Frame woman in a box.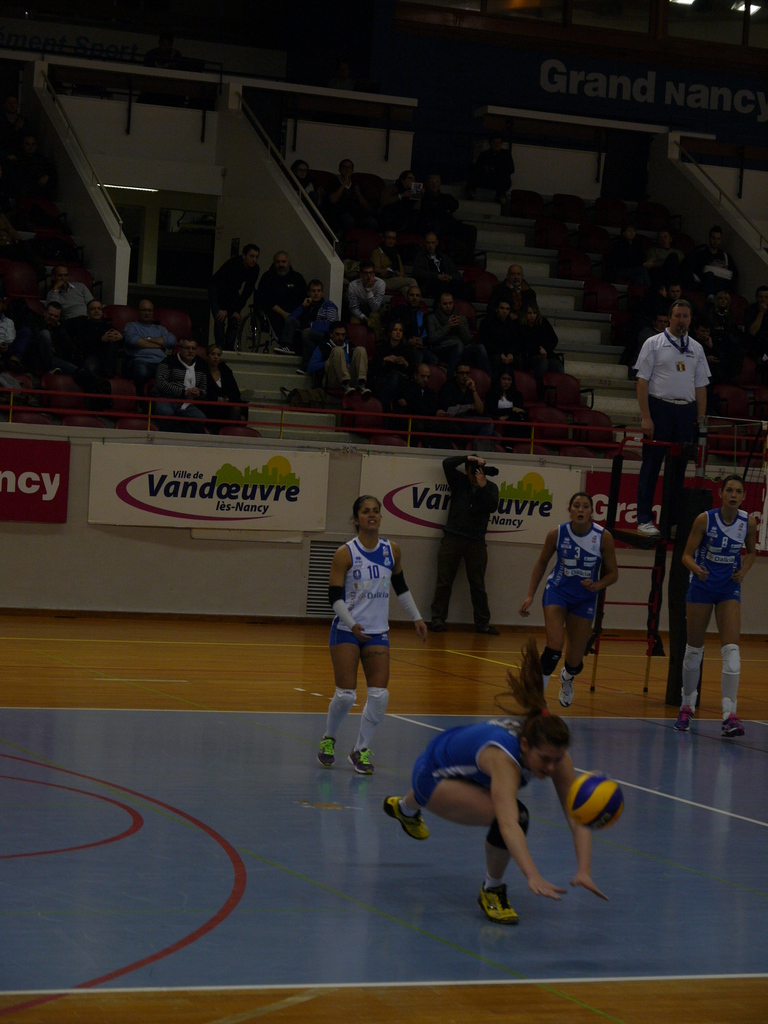
bbox=[378, 638, 607, 927].
